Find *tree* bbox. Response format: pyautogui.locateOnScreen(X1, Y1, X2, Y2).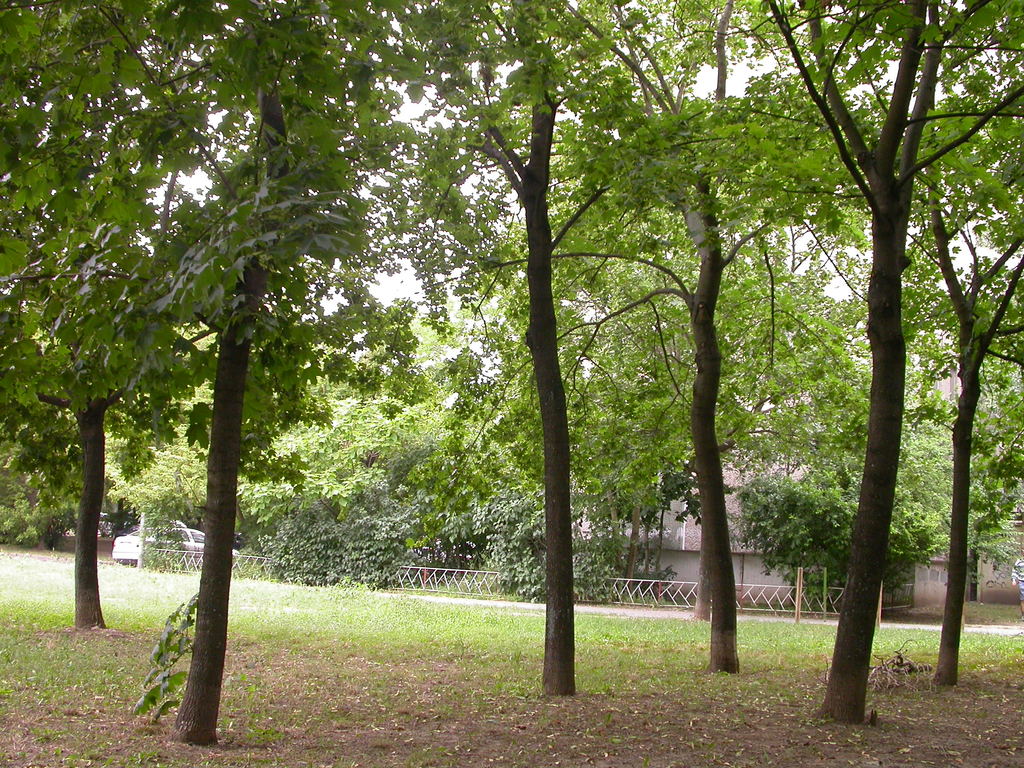
pyautogui.locateOnScreen(769, 24, 990, 733).
